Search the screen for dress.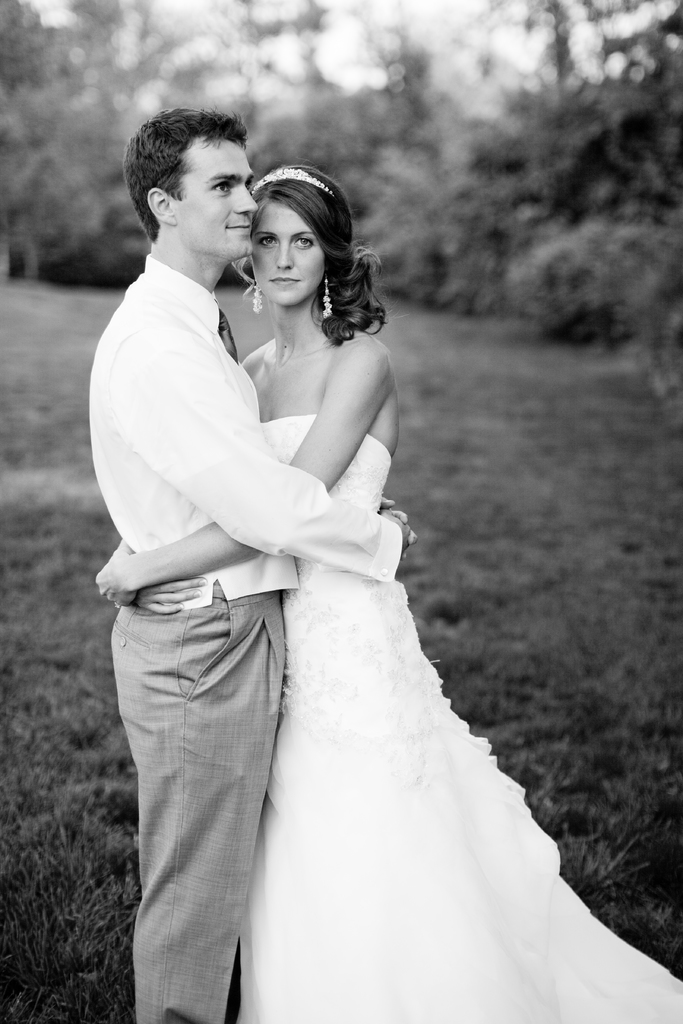
Found at 220:370:586:1022.
